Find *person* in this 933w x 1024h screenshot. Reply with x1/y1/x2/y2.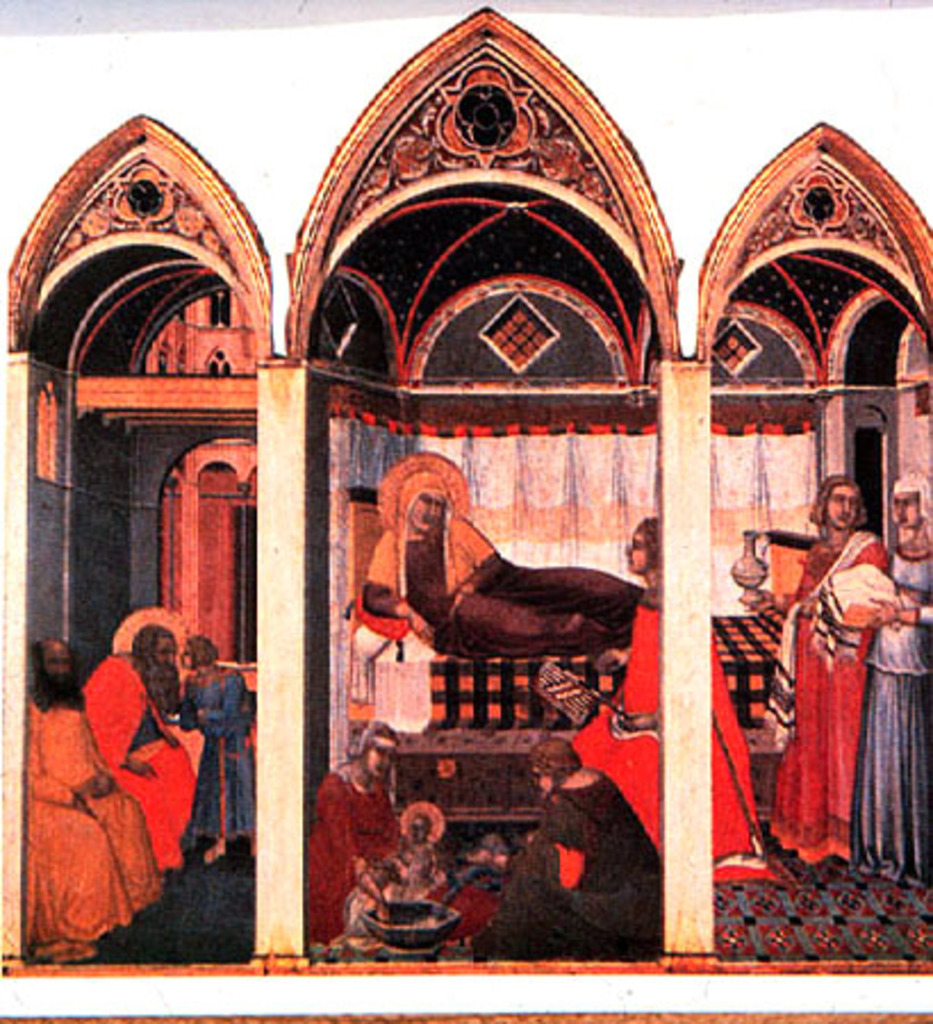
73/621/212/872.
